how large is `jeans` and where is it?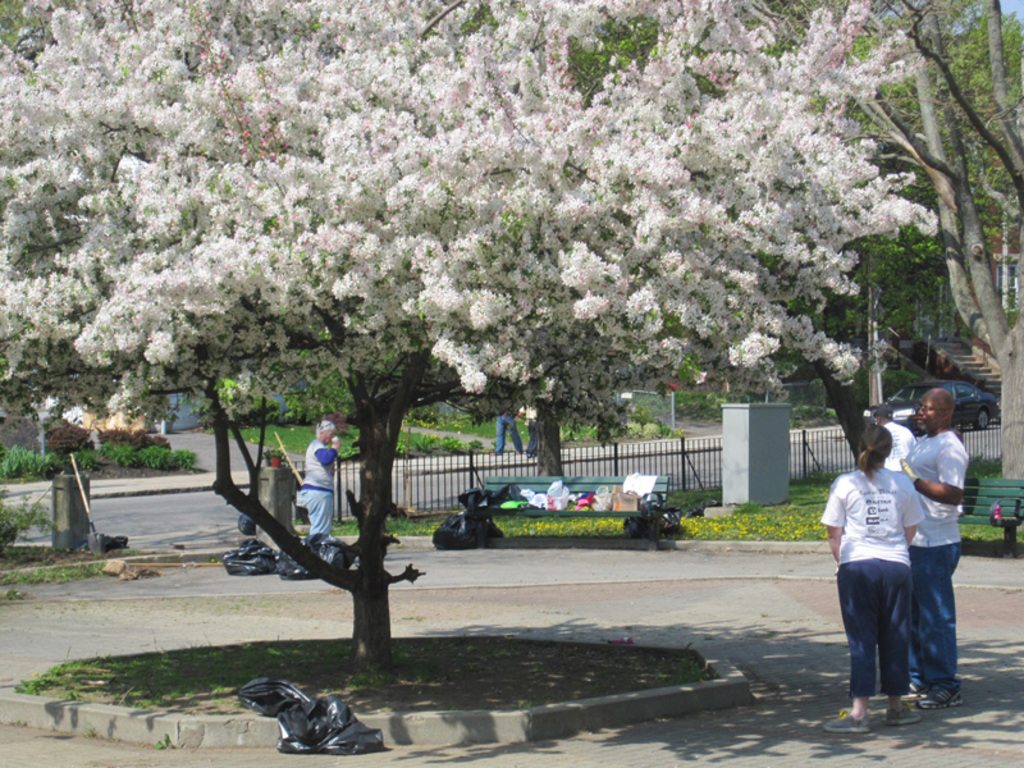
Bounding box: [left=908, top=532, right=966, bottom=696].
